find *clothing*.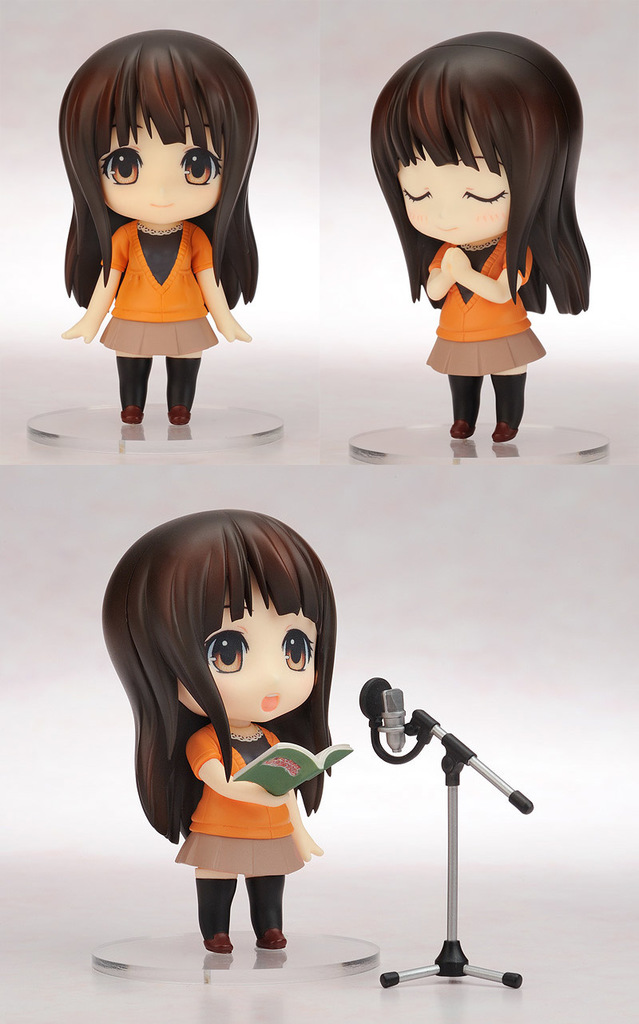
bbox=(431, 229, 547, 373).
